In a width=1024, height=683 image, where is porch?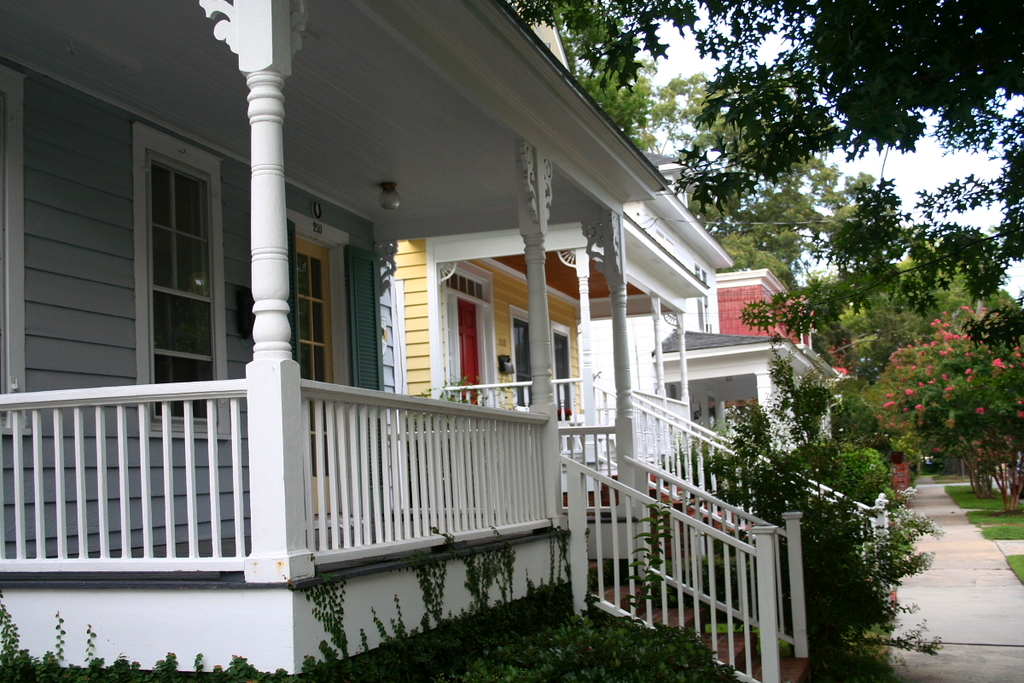
Rect(0, 353, 622, 588).
